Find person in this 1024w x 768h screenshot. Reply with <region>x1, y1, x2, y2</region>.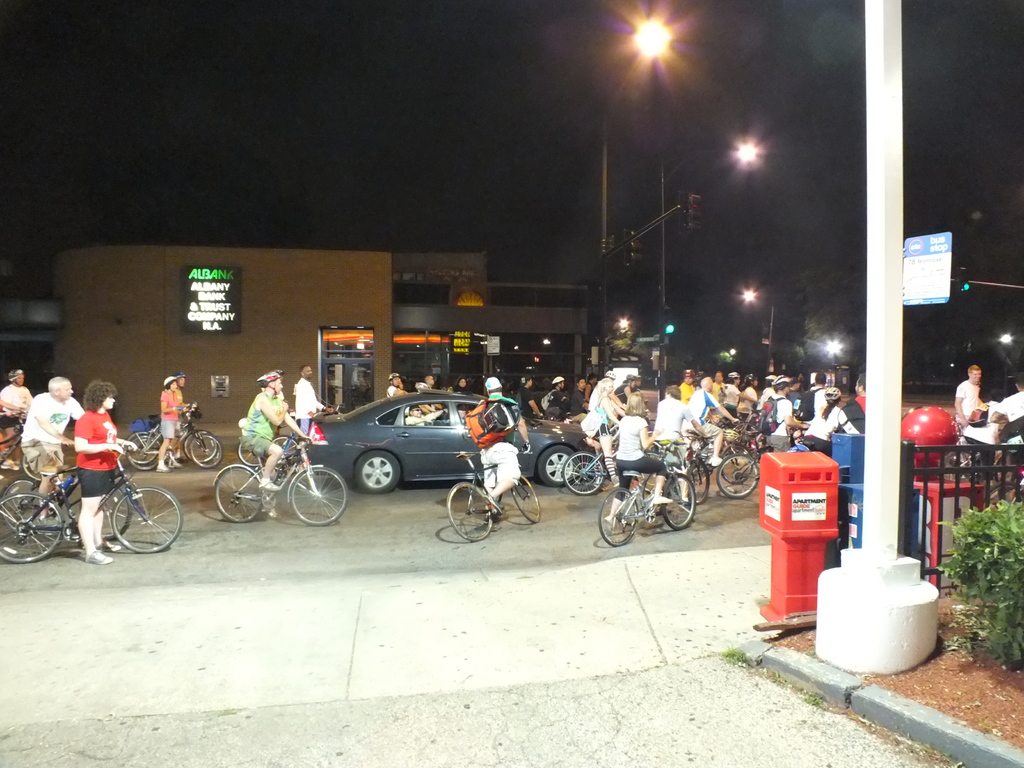
<region>0, 367, 34, 477</region>.
